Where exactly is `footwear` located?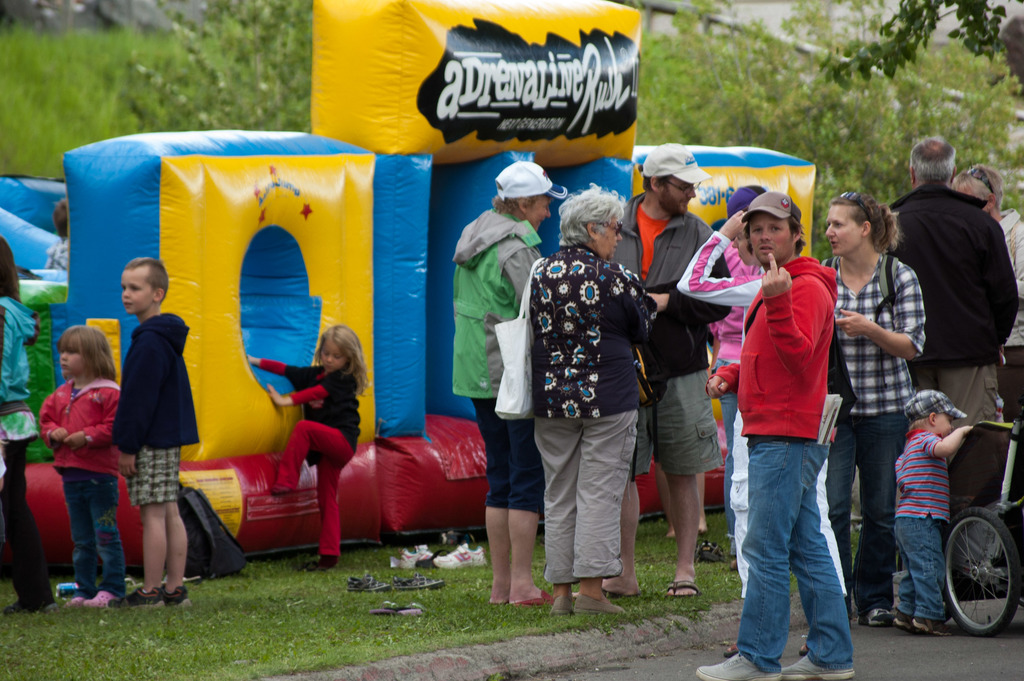
Its bounding box is <bbox>272, 486, 294, 500</bbox>.
